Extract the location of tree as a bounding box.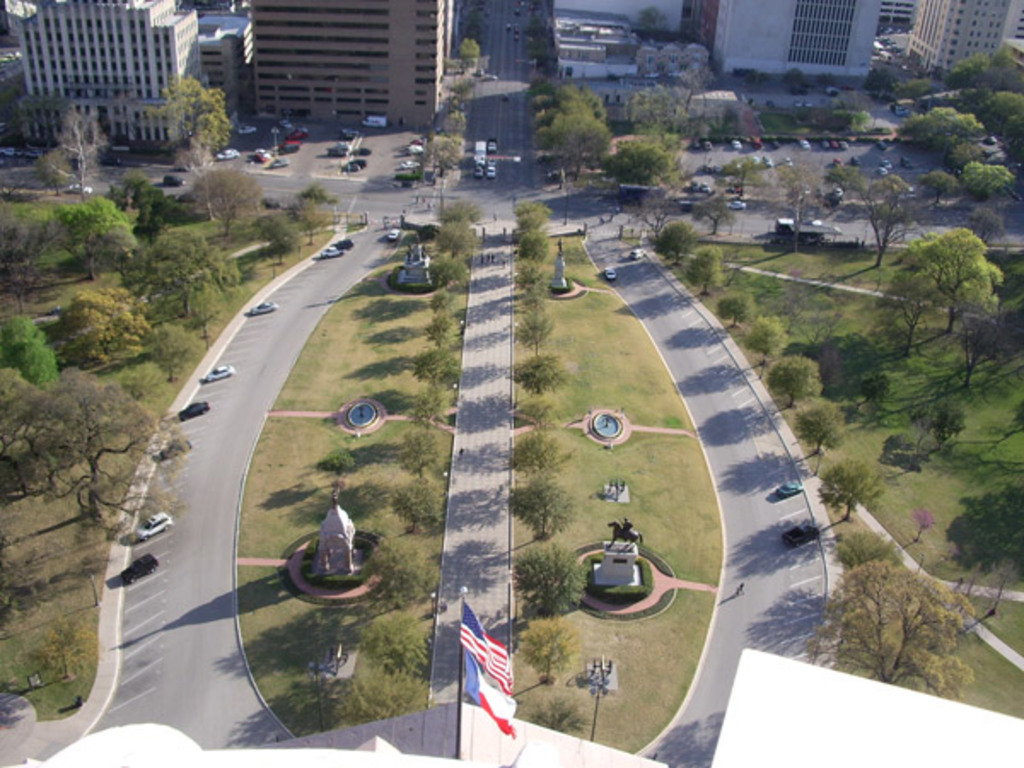
(435,213,473,254).
